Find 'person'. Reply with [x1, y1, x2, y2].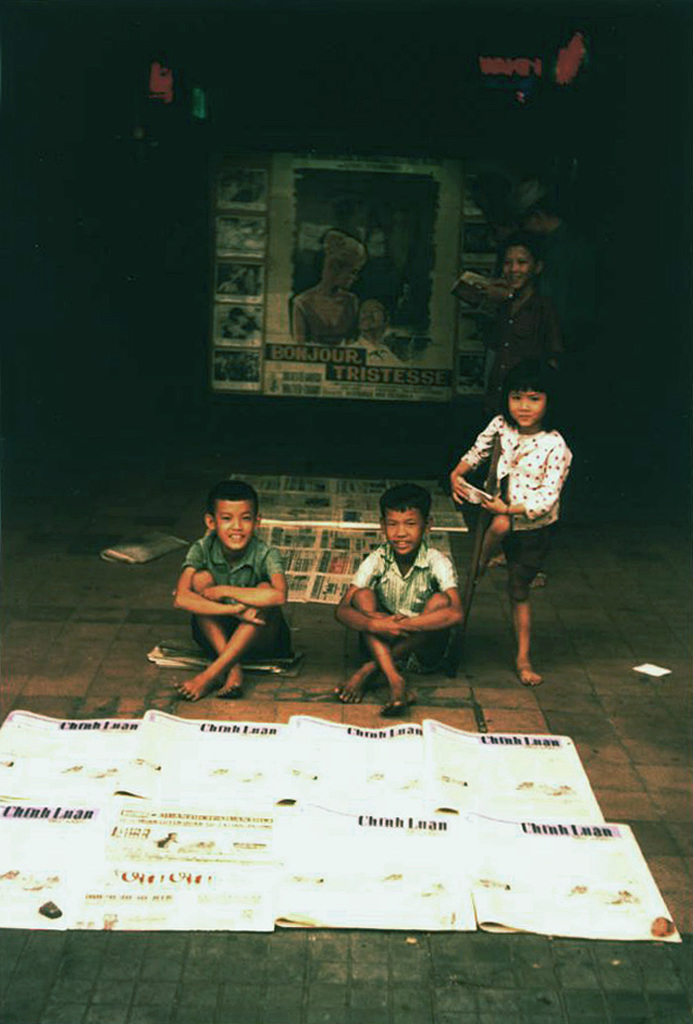
[346, 294, 404, 354].
